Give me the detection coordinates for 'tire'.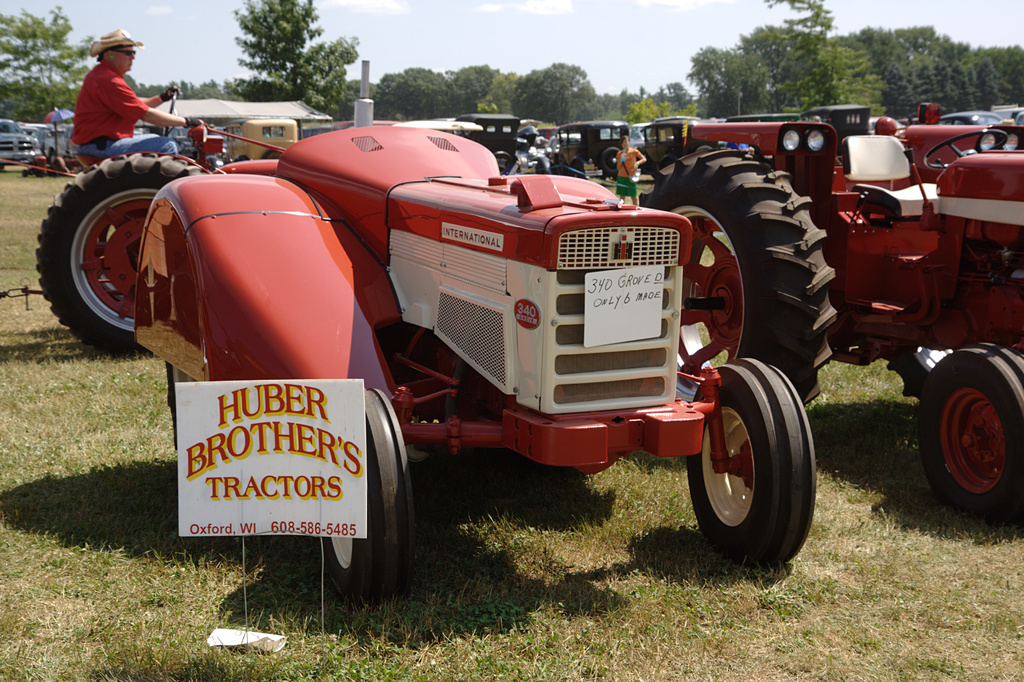
BBox(700, 353, 816, 570).
